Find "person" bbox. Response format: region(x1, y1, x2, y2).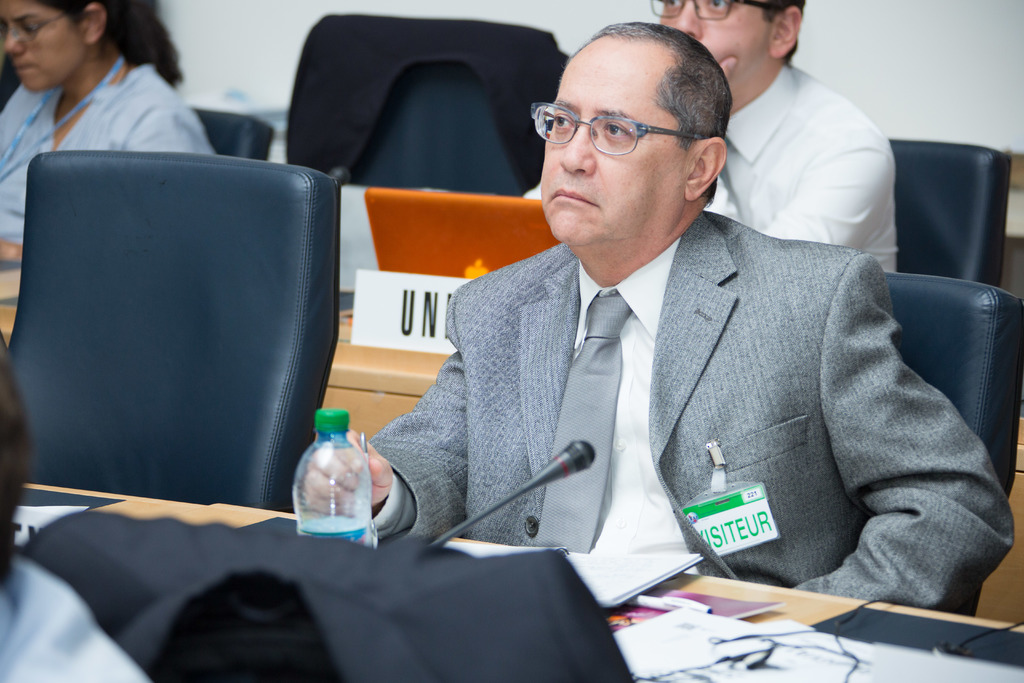
region(526, 0, 900, 276).
